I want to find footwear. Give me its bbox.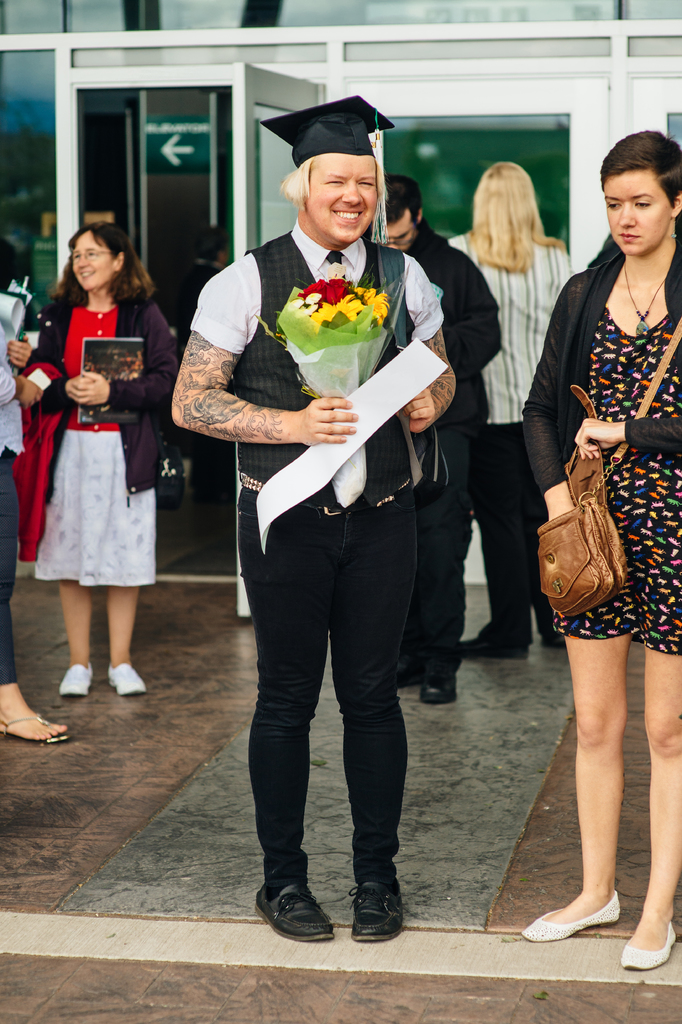
(x1=107, y1=657, x2=149, y2=698).
